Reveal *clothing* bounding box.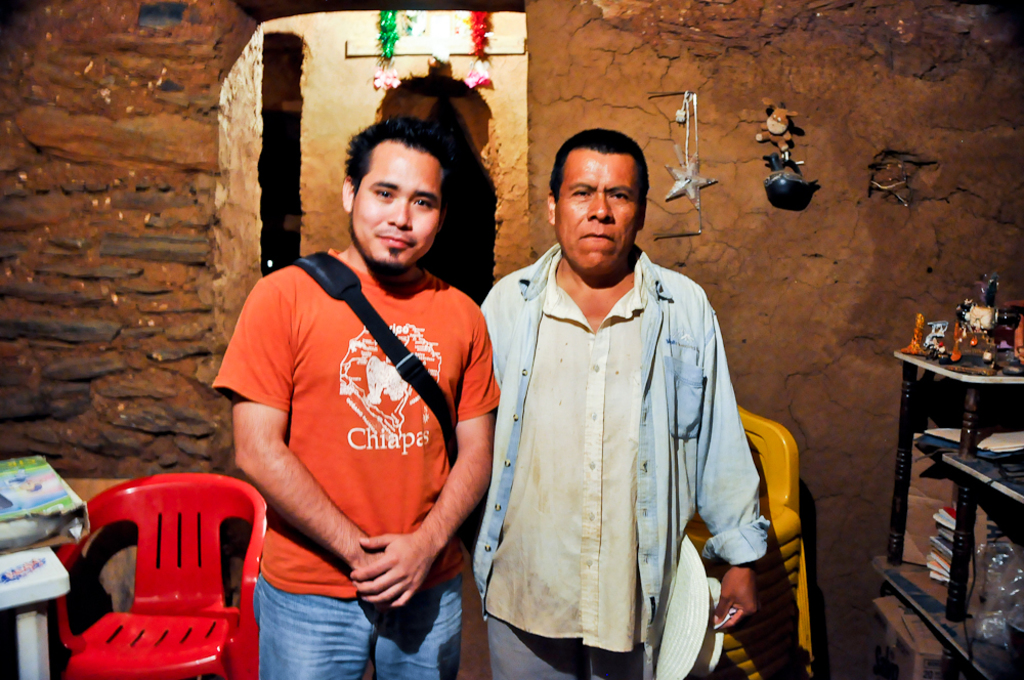
Revealed: (231,226,485,635).
